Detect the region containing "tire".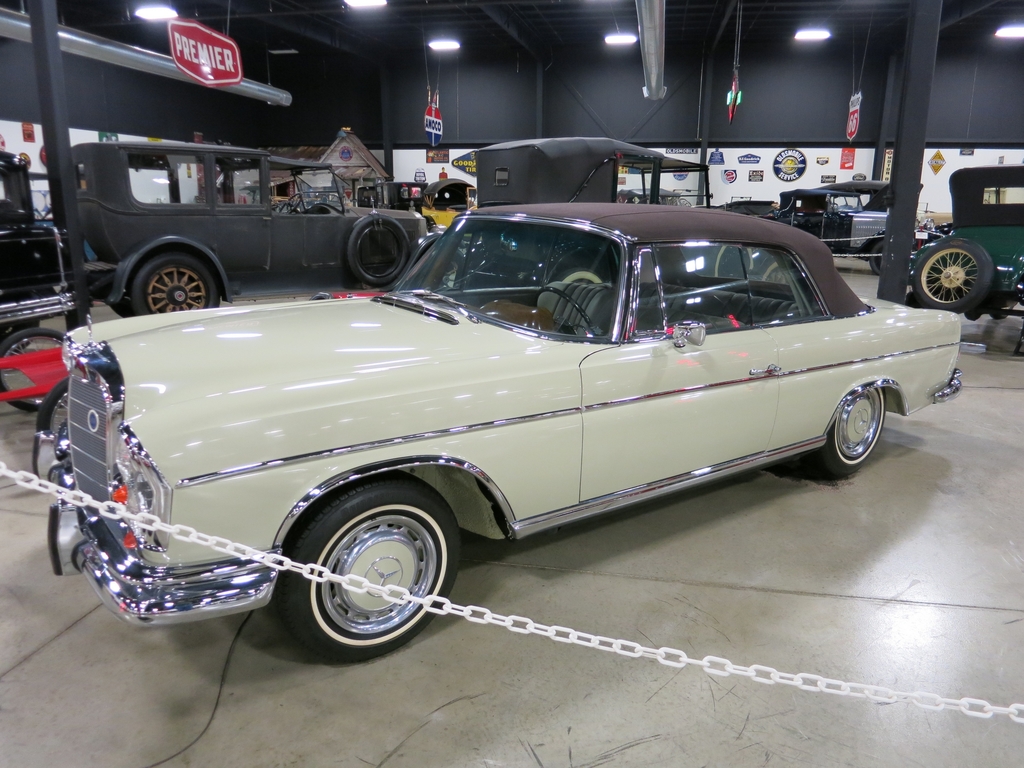
bbox=[906, 230, 1001, 316].
